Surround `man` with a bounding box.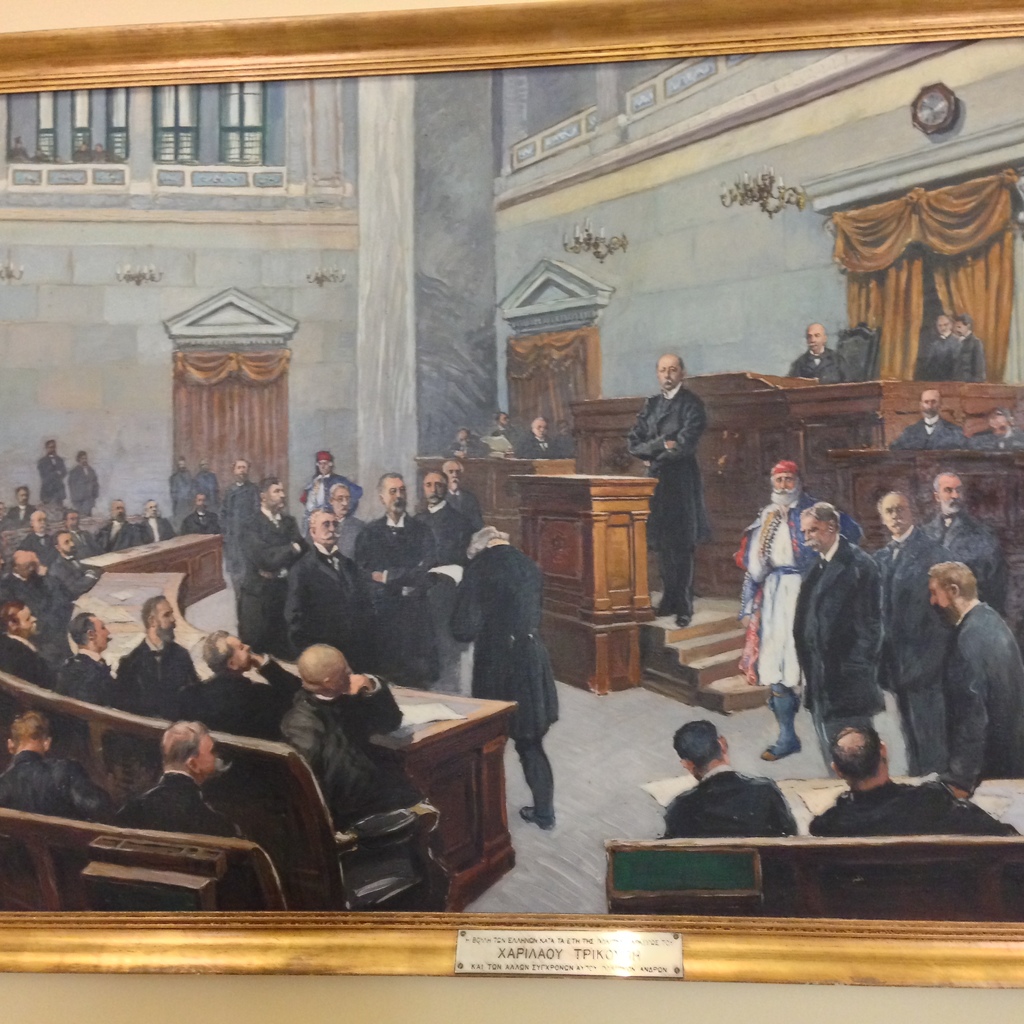
284,506,413,685.
